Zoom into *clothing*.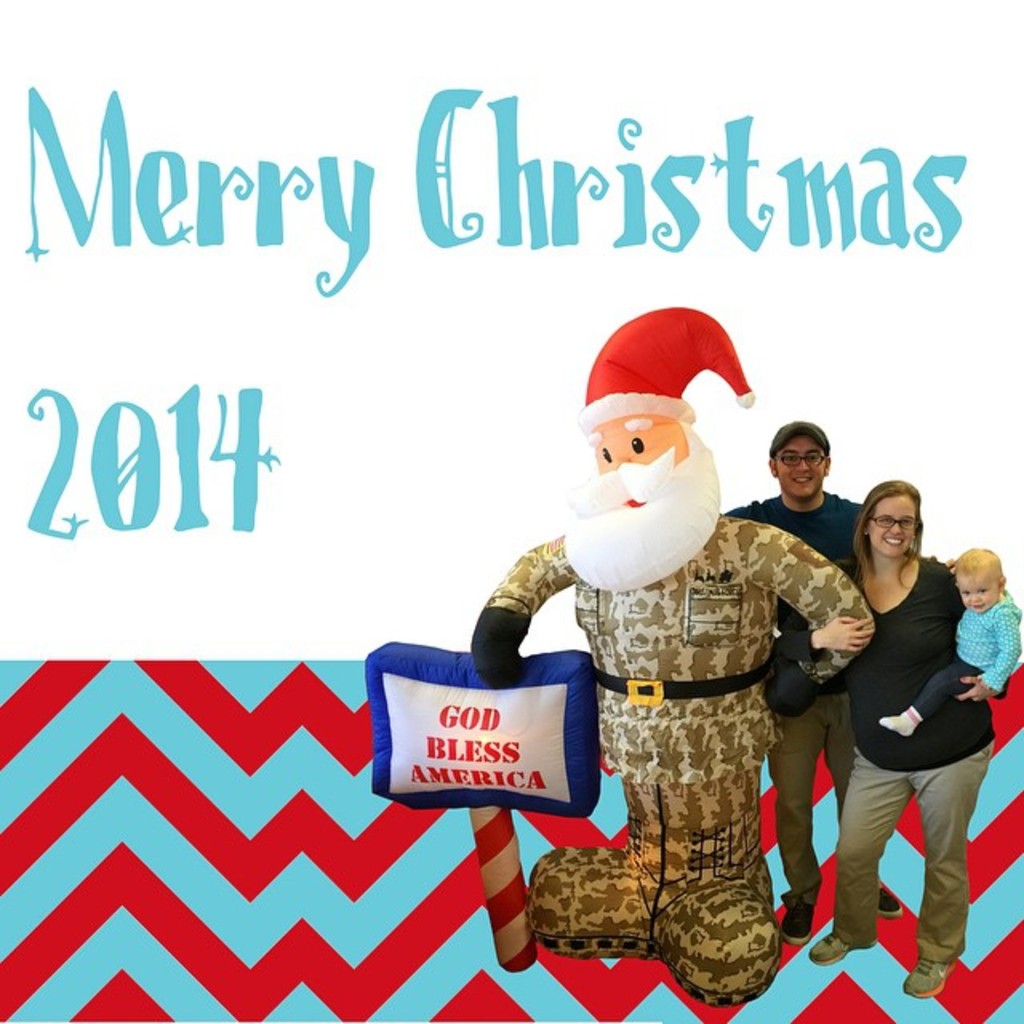
Zoom target: 722 482 862 914.
